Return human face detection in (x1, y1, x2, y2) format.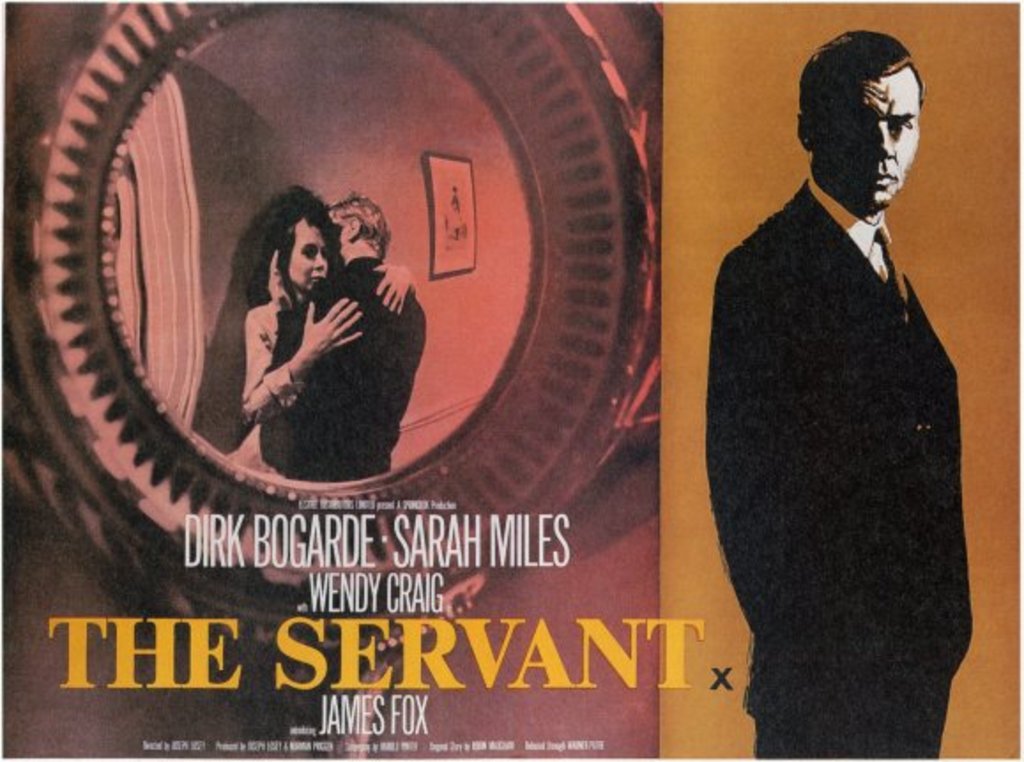
(327, 214, 352, 258).
